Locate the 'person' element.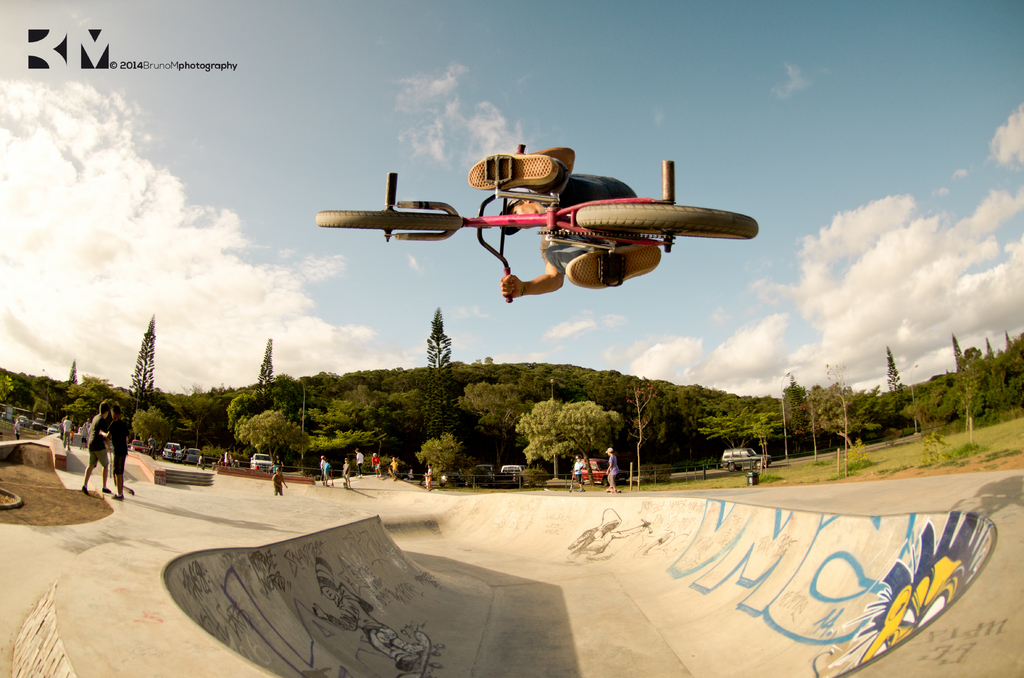
Element bbox: crop(94, 405, 134, 502).
